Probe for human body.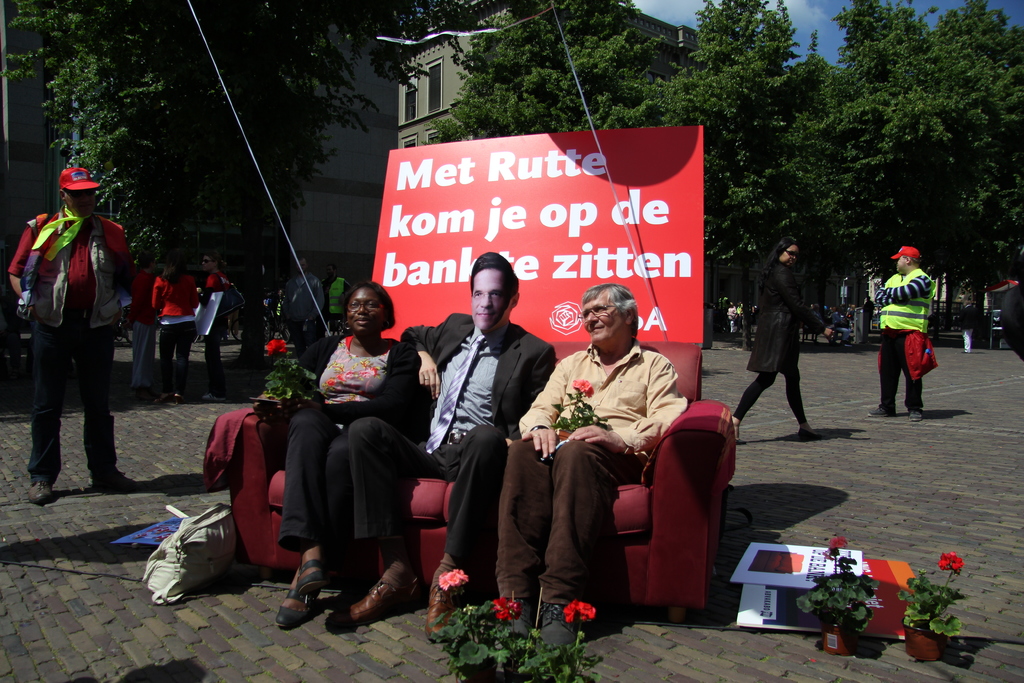
Probe result: [504,349,691,605].
